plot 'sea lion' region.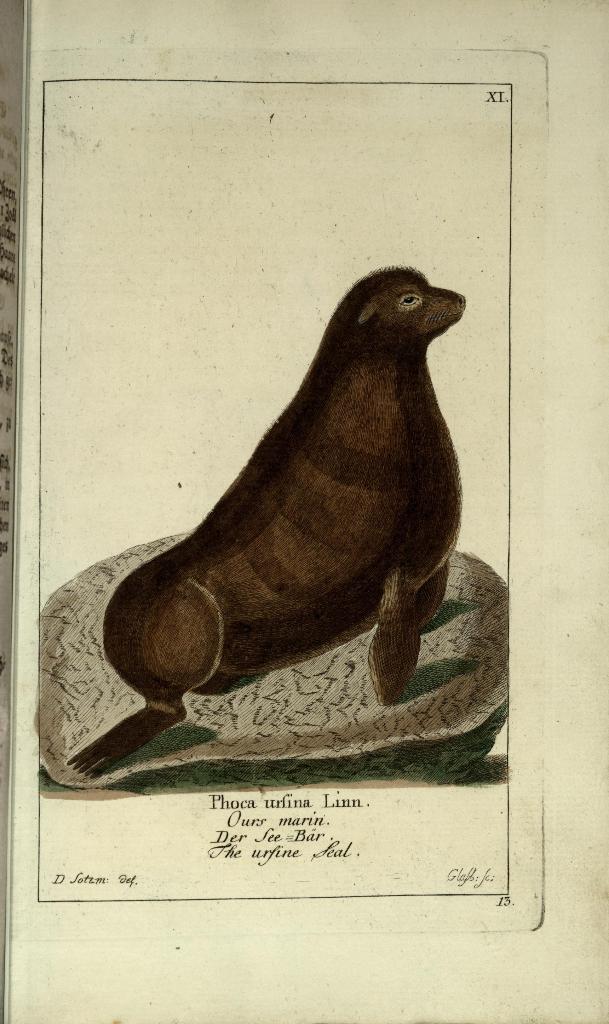
Plotted at BBox(65, 268, 467, 780).
